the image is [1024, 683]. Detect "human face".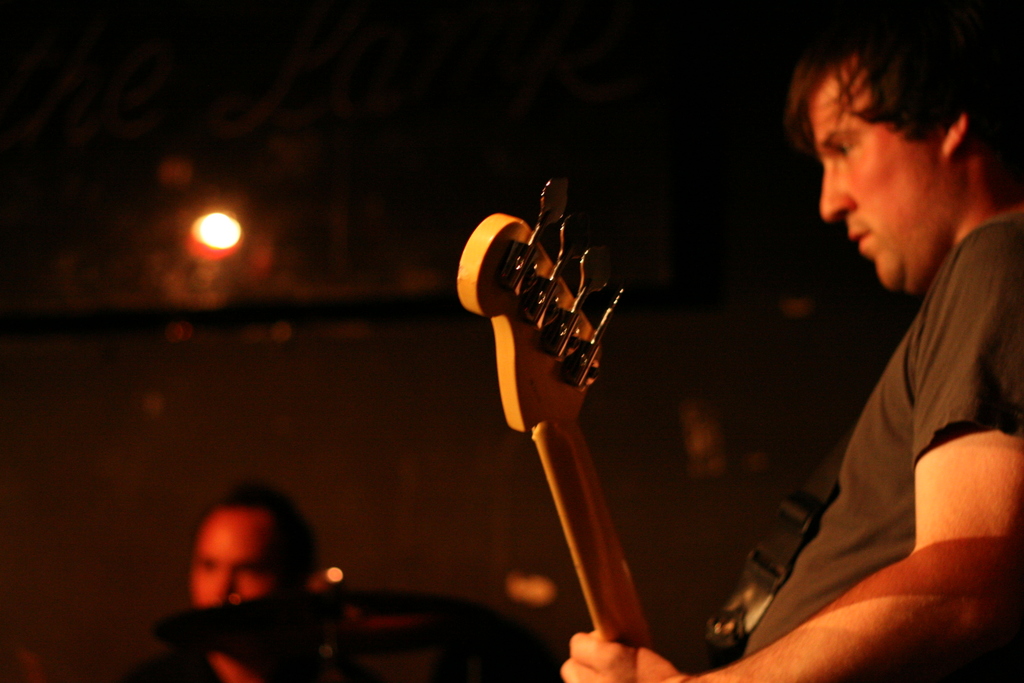
Detection: (814, 60, 948, 289).
